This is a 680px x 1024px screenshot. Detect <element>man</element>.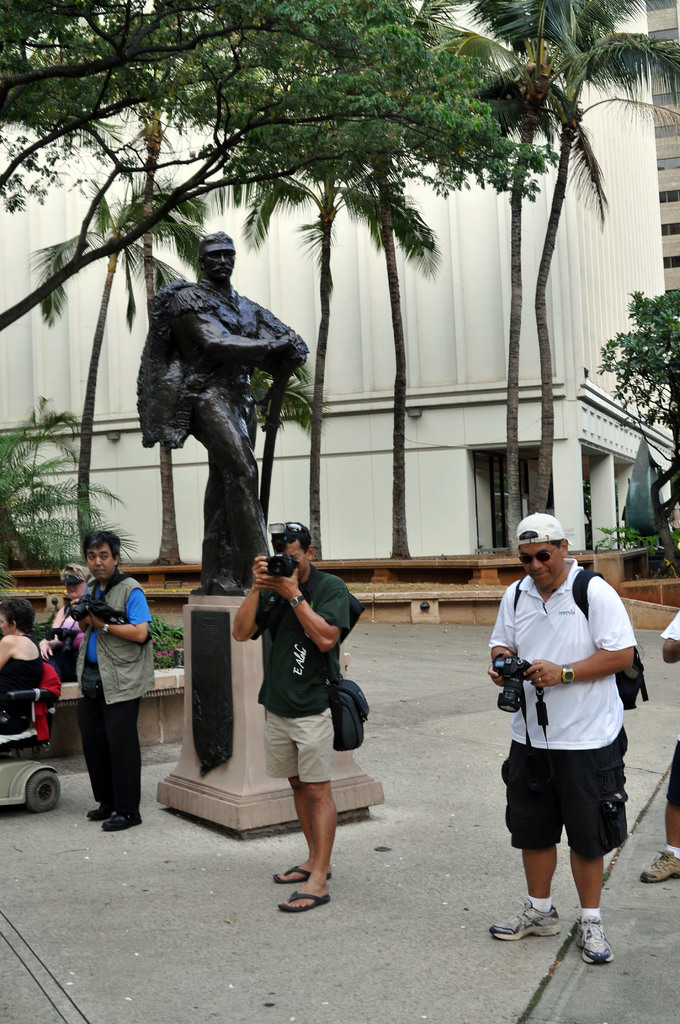
crop(129, 226, 326, 598).
